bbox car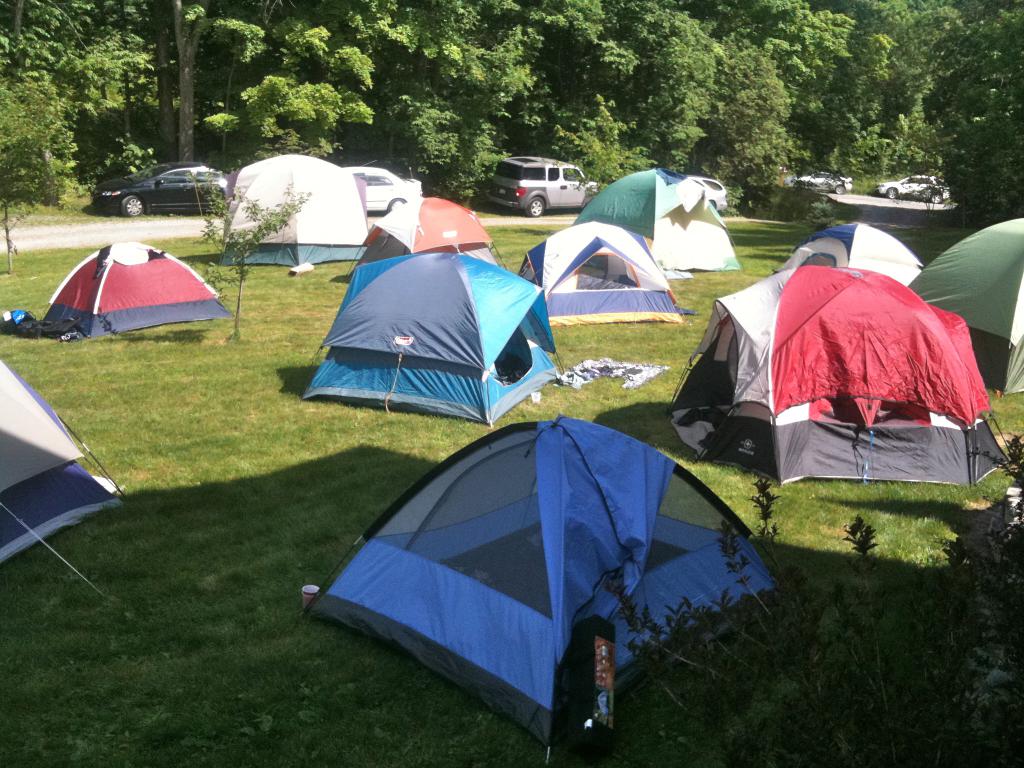
(left=344, top=161, right=422, bottom=211)
